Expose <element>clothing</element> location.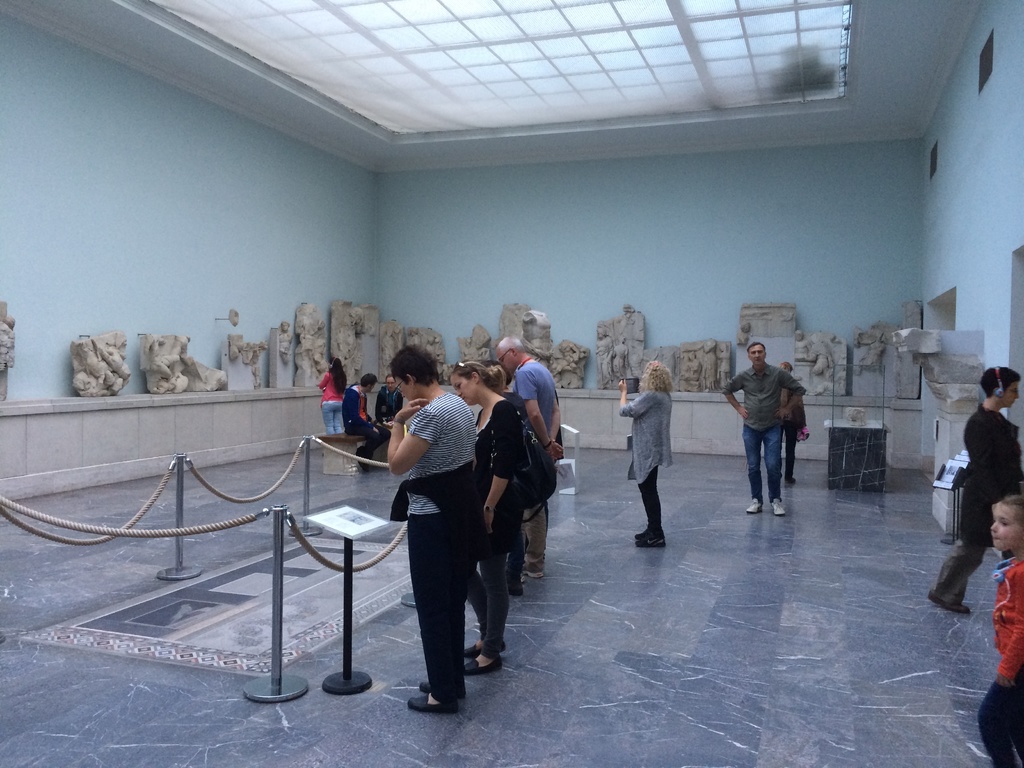
Exposed at region(334, 383, 384, 454).
